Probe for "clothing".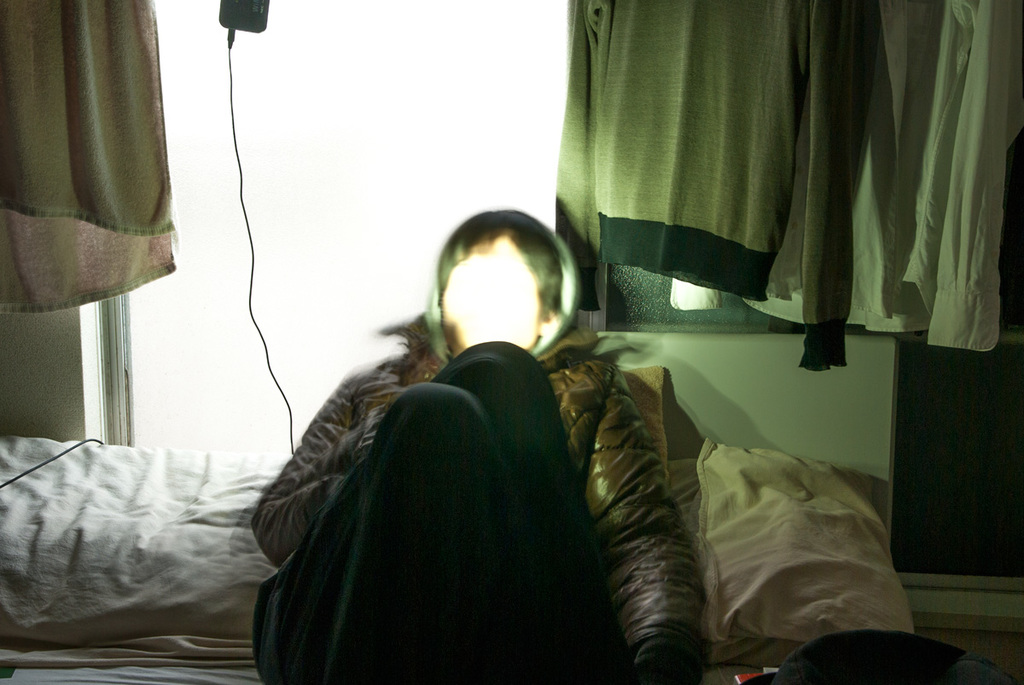
Probe result: region(660, 0, 1023, 353).
